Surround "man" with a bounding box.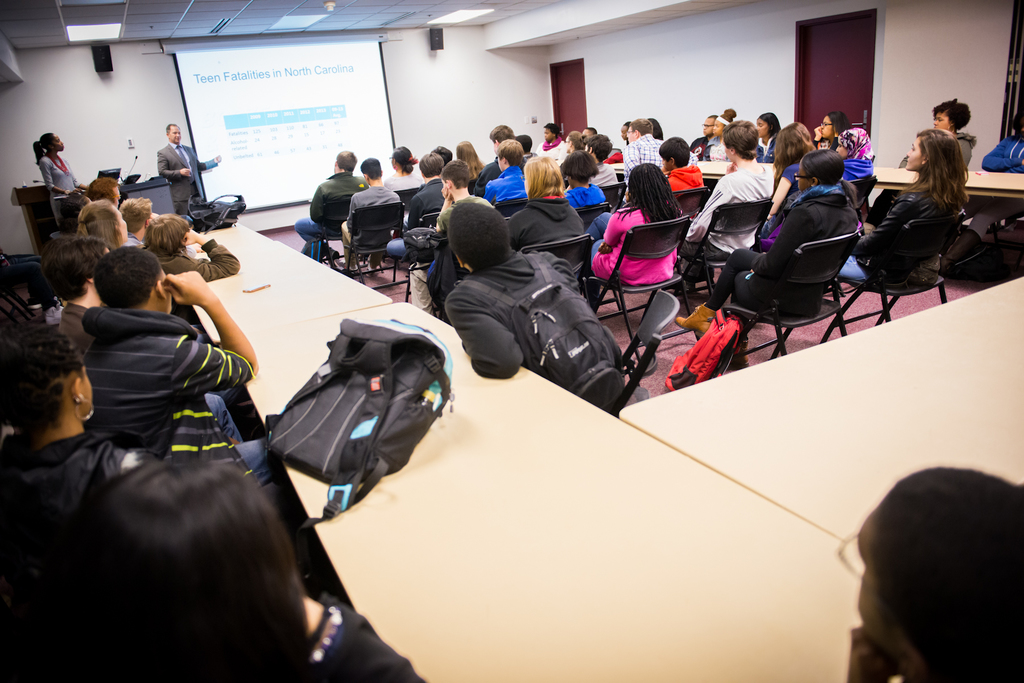
[294, 150, 364, 260].
